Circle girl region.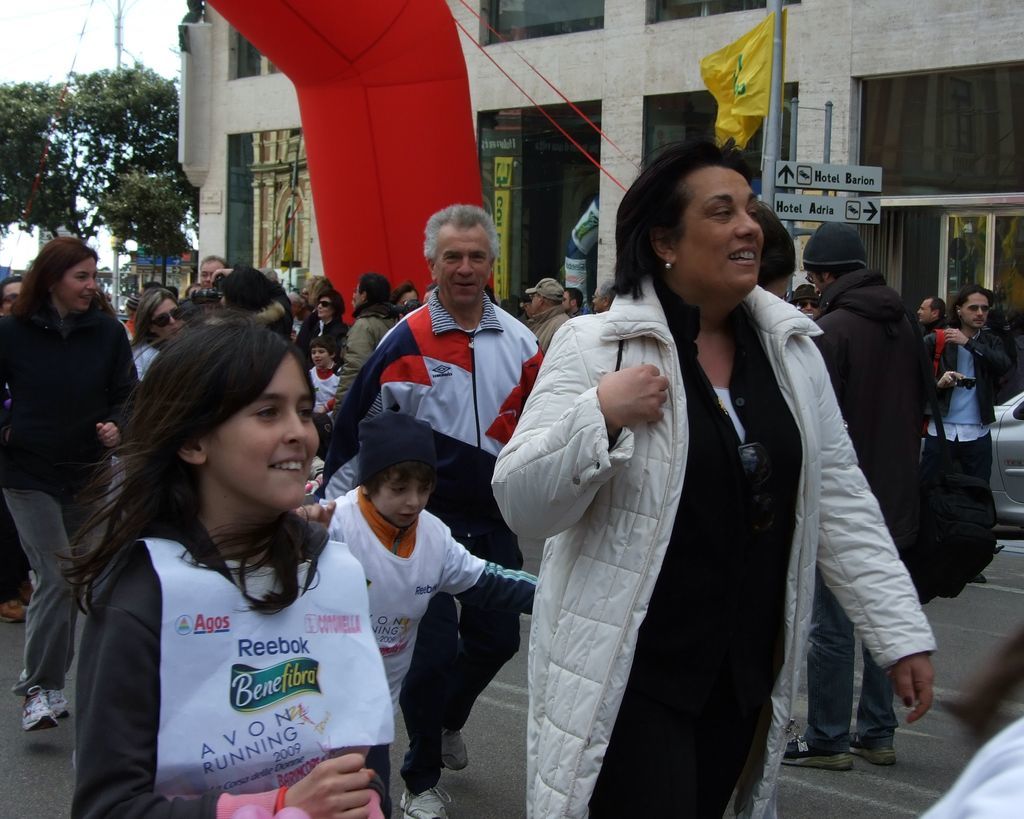
Region: [43,304,406,818].
